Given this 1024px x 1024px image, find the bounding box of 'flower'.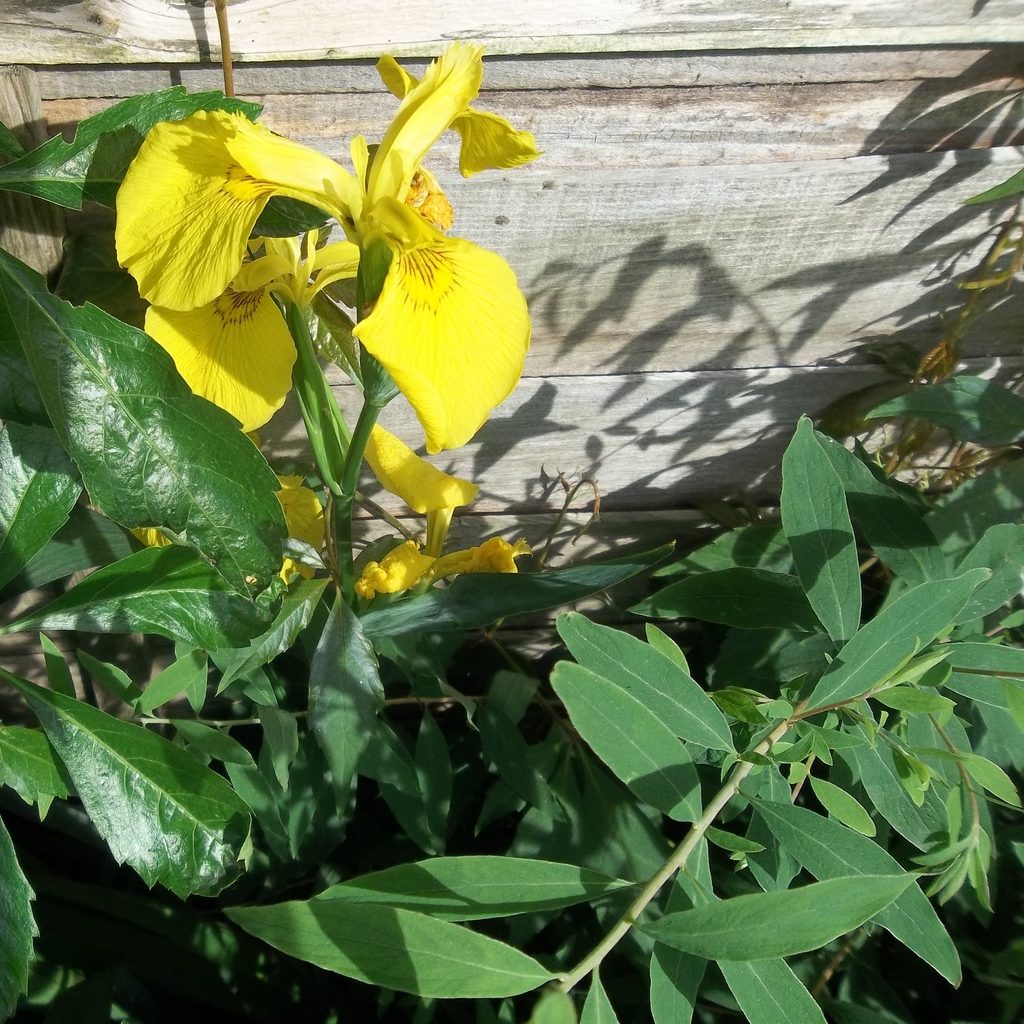
locate(356, 539, 538, 600).
